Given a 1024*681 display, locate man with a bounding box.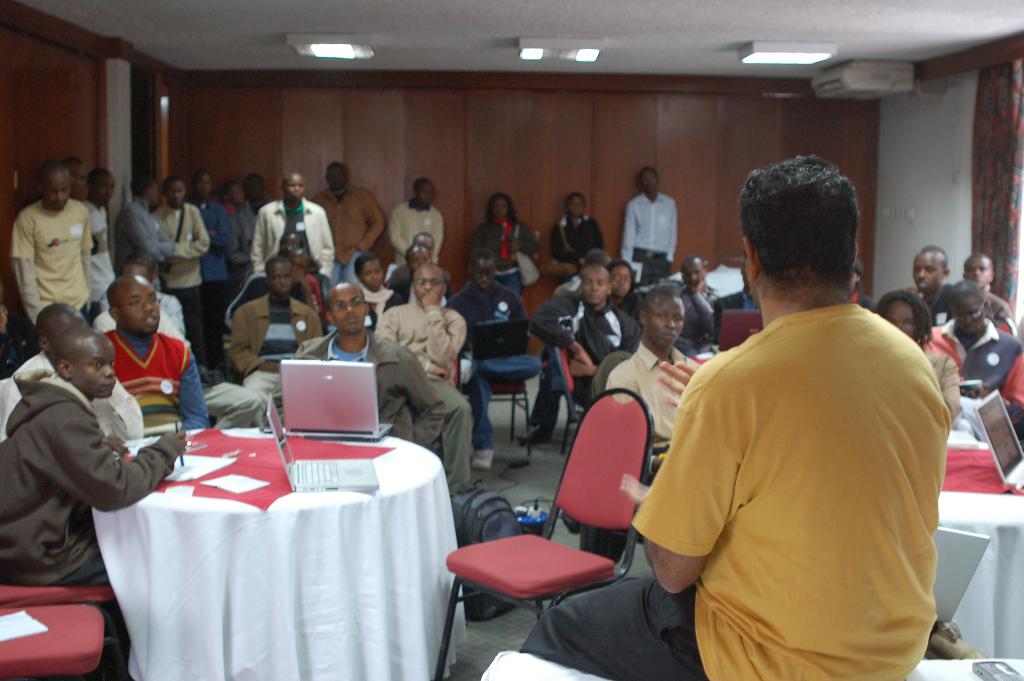
Located: (378, 264, 469, 485).
